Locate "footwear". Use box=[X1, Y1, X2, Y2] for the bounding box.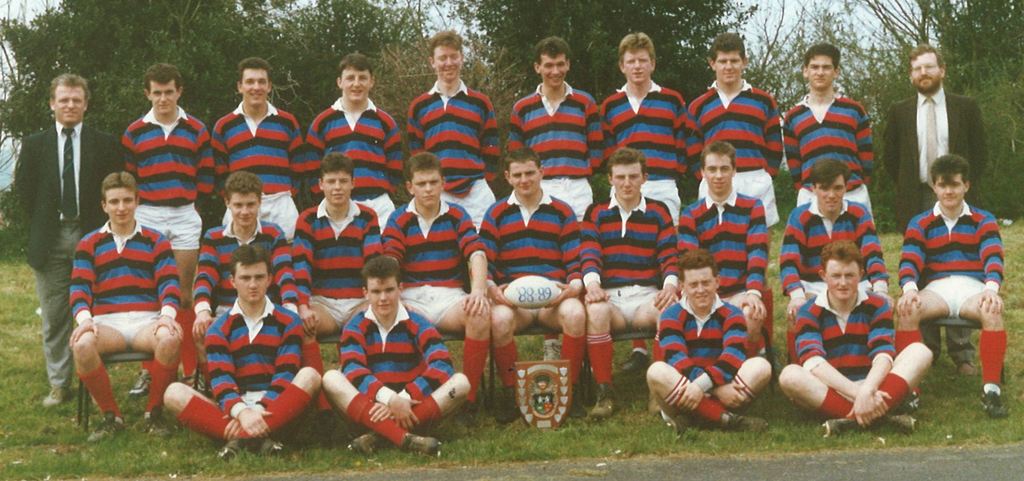
box=[543, 340, 561, 361].
